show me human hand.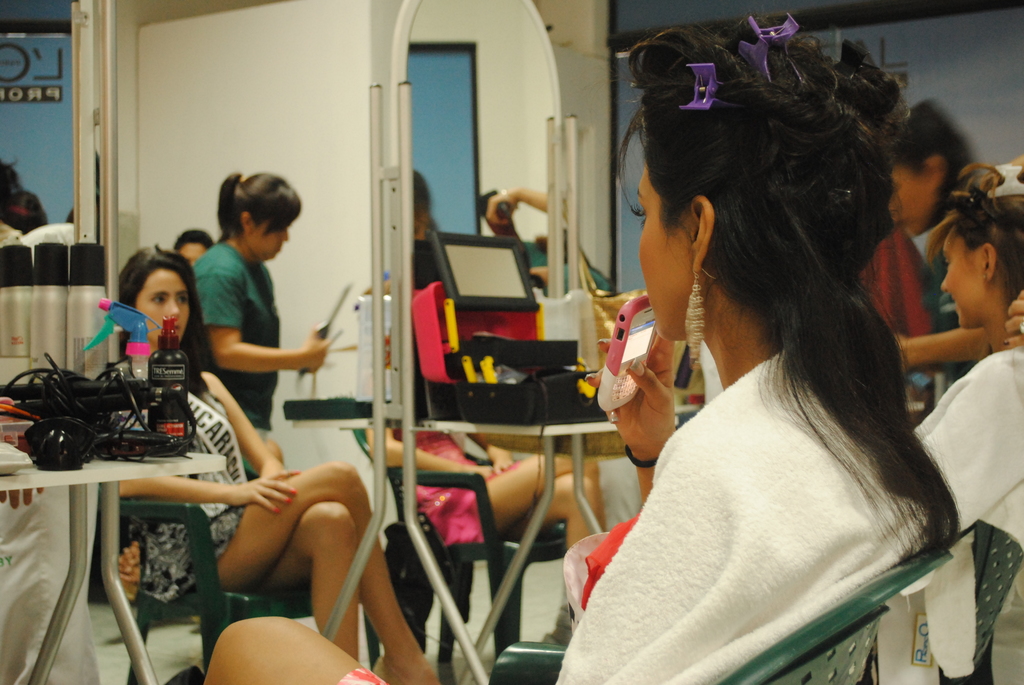
human hand is here: x1=1001 y1=290 x2=1023 y2=349.
